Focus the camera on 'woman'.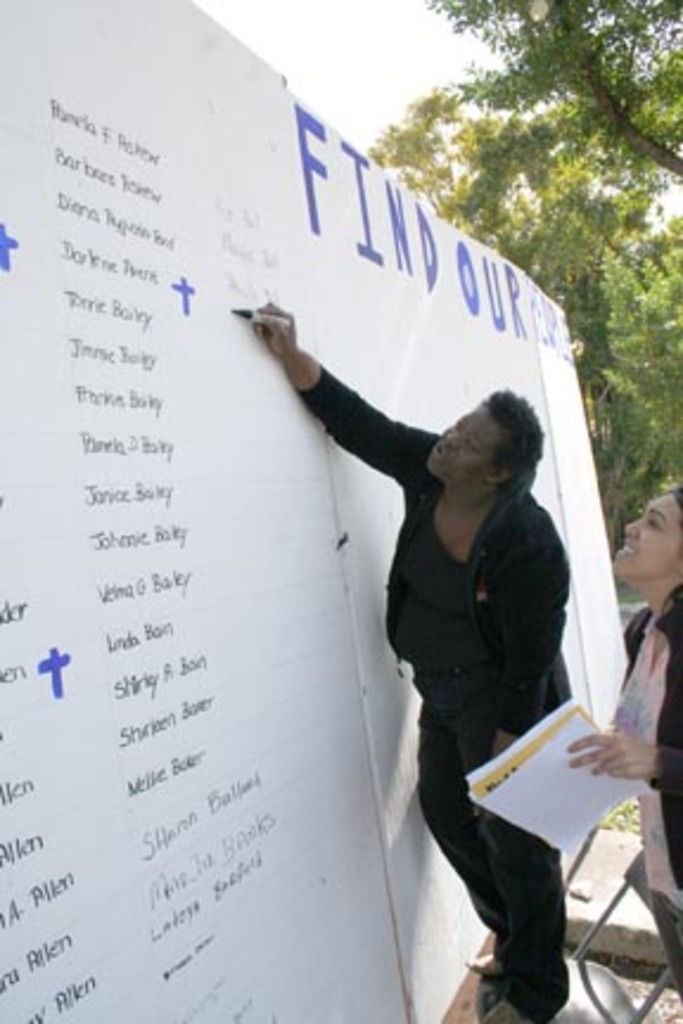
Focus region: 564 488 681 1000.
